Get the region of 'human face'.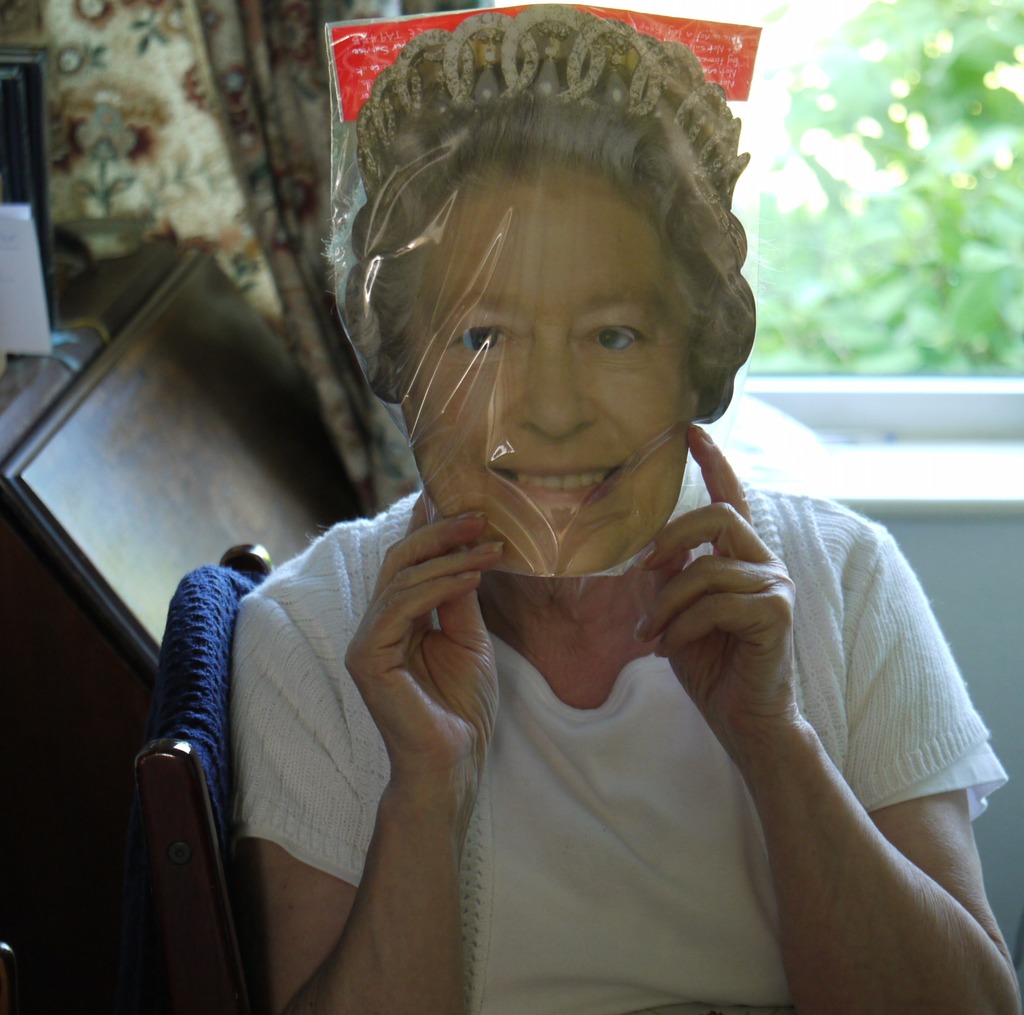
{"left": 399, "top": 170, "right": 697, "bottom": 576}.
